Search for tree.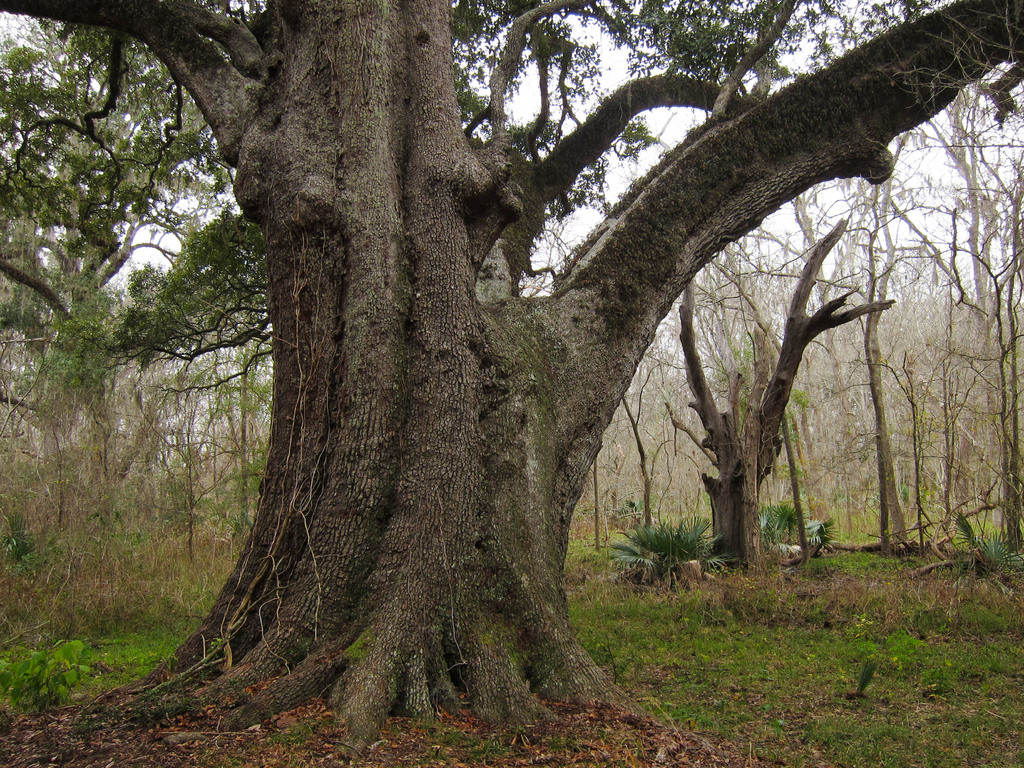
Found at left=664, top=209, right=893, bottom=574.
